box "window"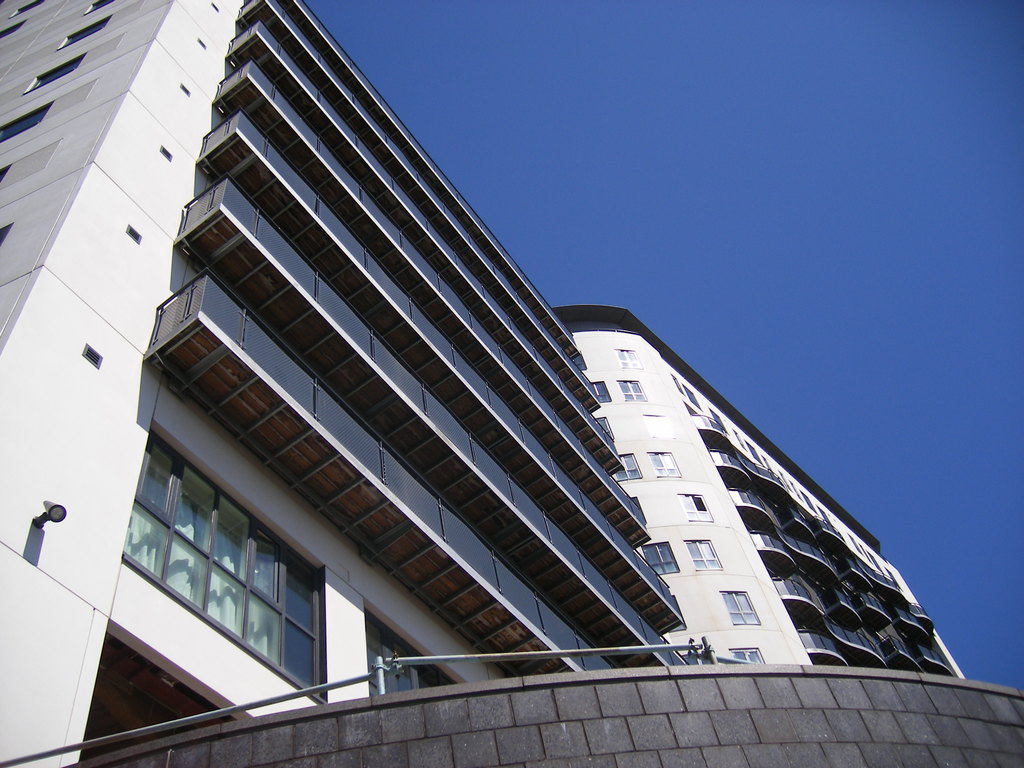
[643,541,678,575]
